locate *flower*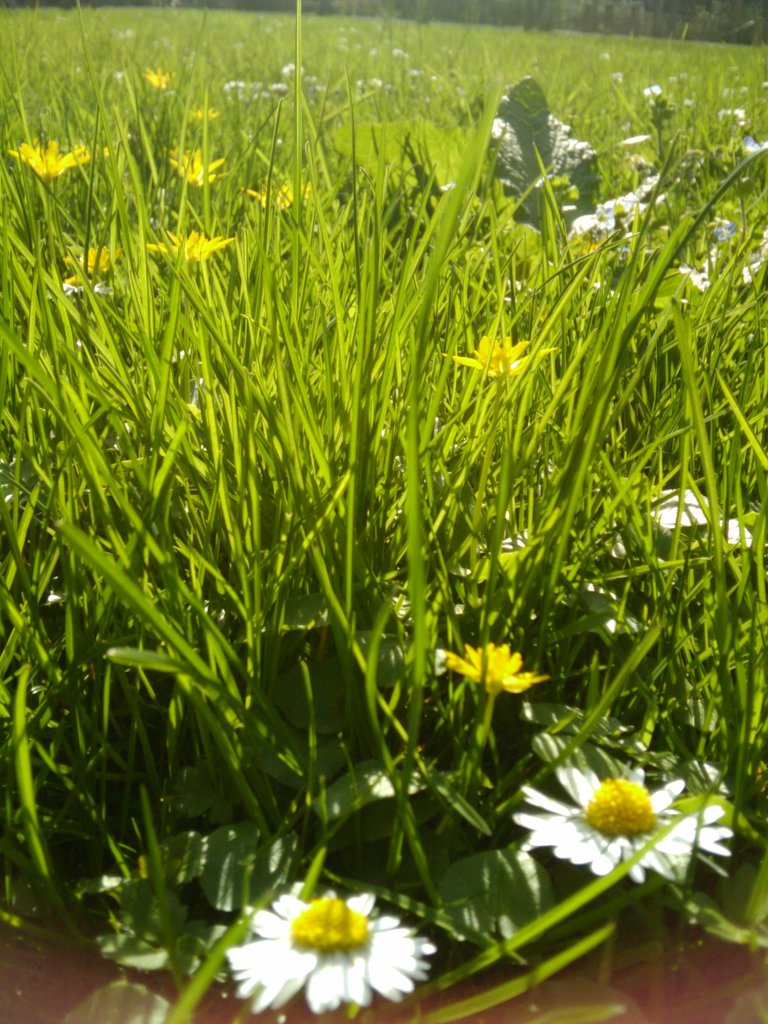
left=574, top=207, right=618, bottom=242
